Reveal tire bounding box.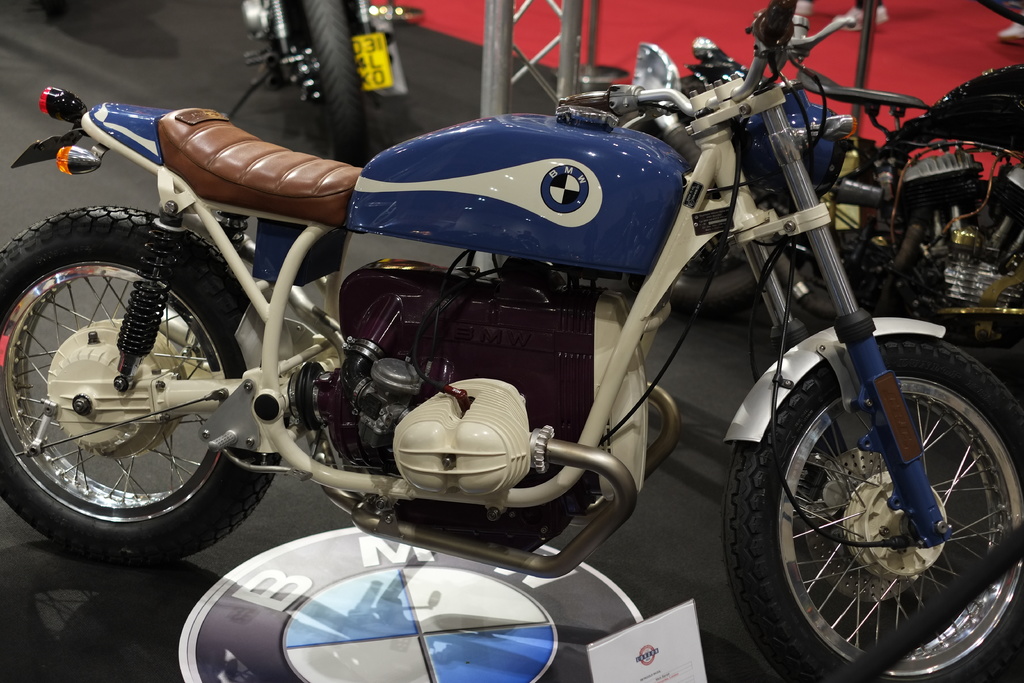
Revealed: [719,322,1023,682].
